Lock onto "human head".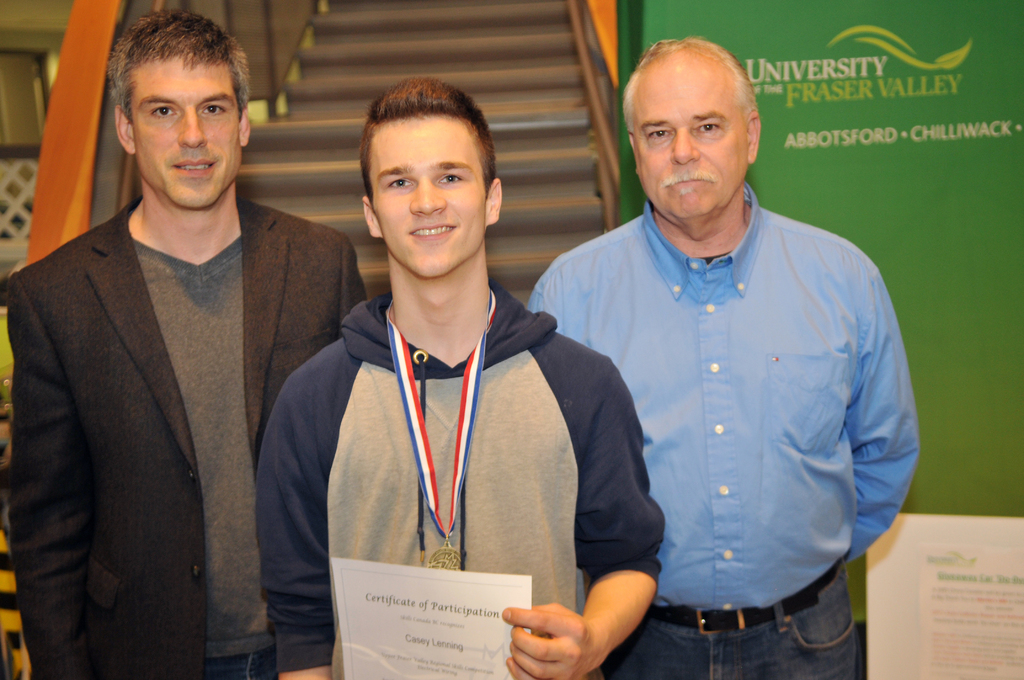
Locked: Rect(86, 5, 250, 194).
